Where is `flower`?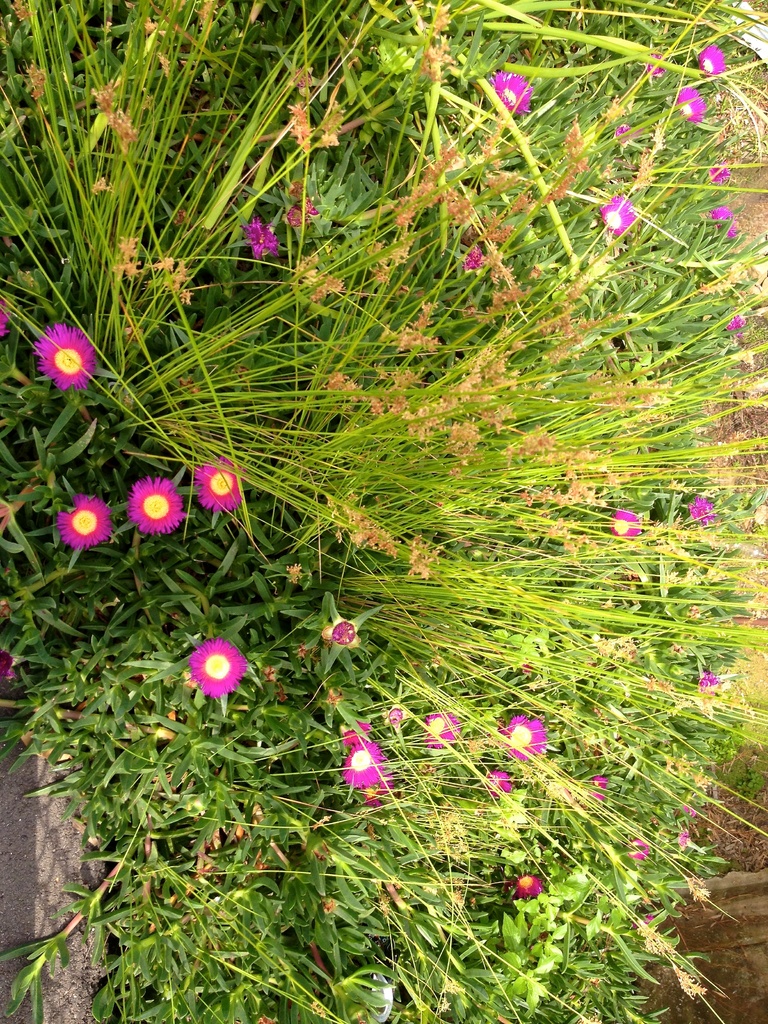
(left=492, top=69, right=531, bottom=115).
